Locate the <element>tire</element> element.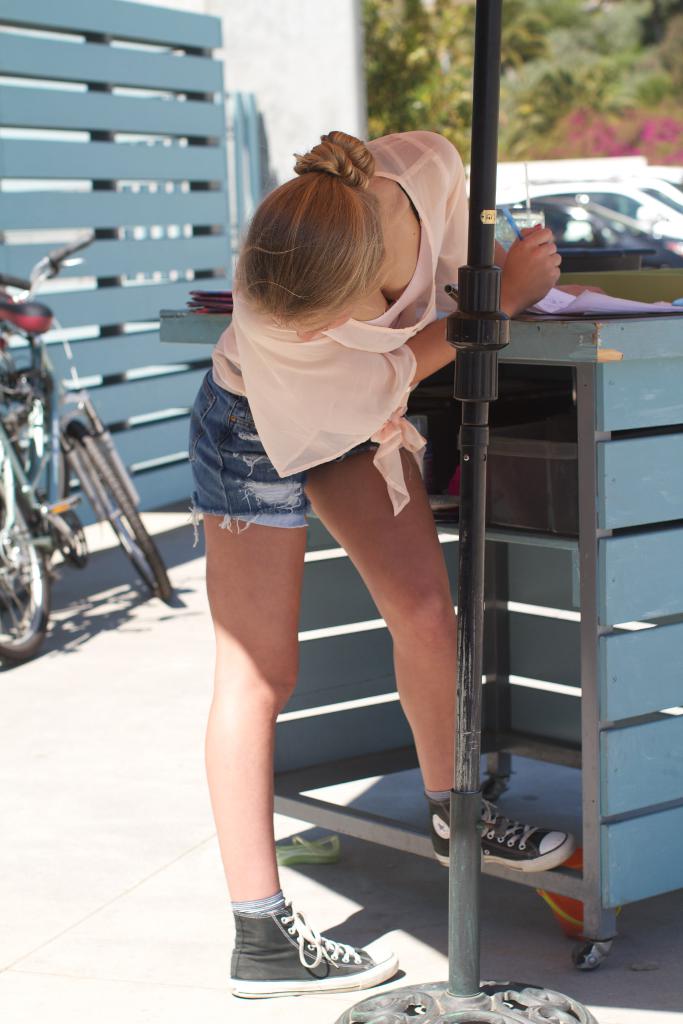
Element bbox: Rect(68, 420, 171, 600).
